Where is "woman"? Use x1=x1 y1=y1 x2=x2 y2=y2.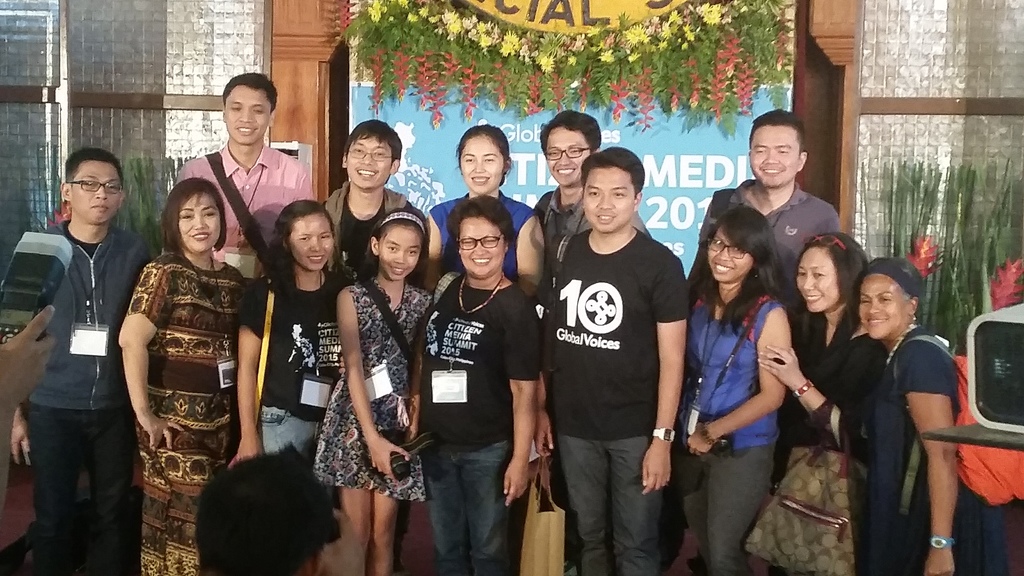
x1=109 y1=152 x2=248 y2=554.
